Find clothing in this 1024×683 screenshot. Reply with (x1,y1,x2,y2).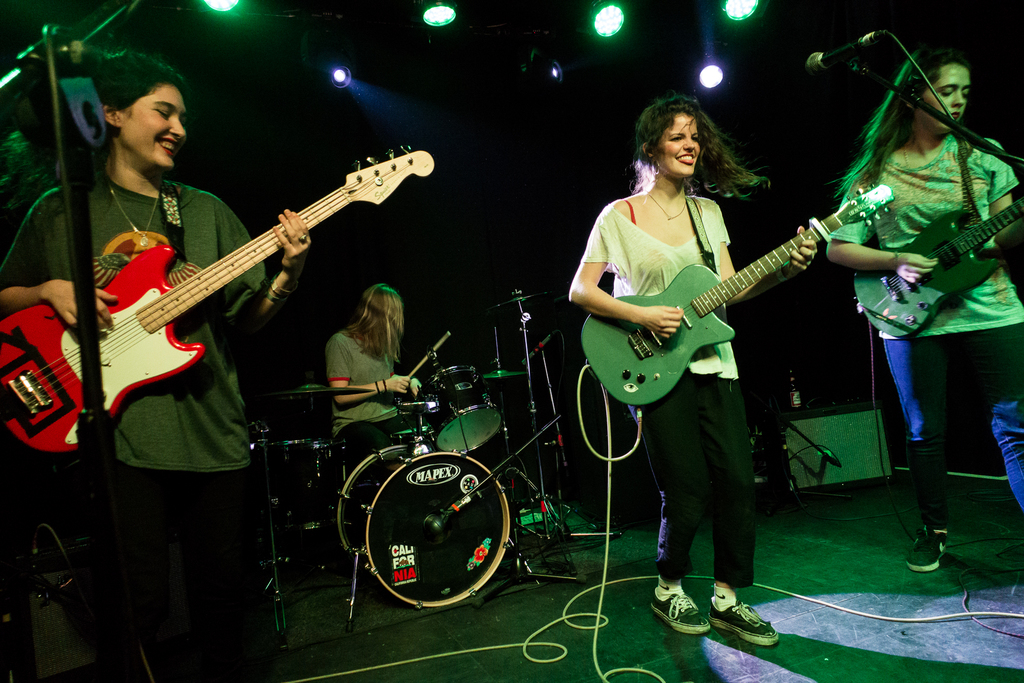
(329,323,394,428).
